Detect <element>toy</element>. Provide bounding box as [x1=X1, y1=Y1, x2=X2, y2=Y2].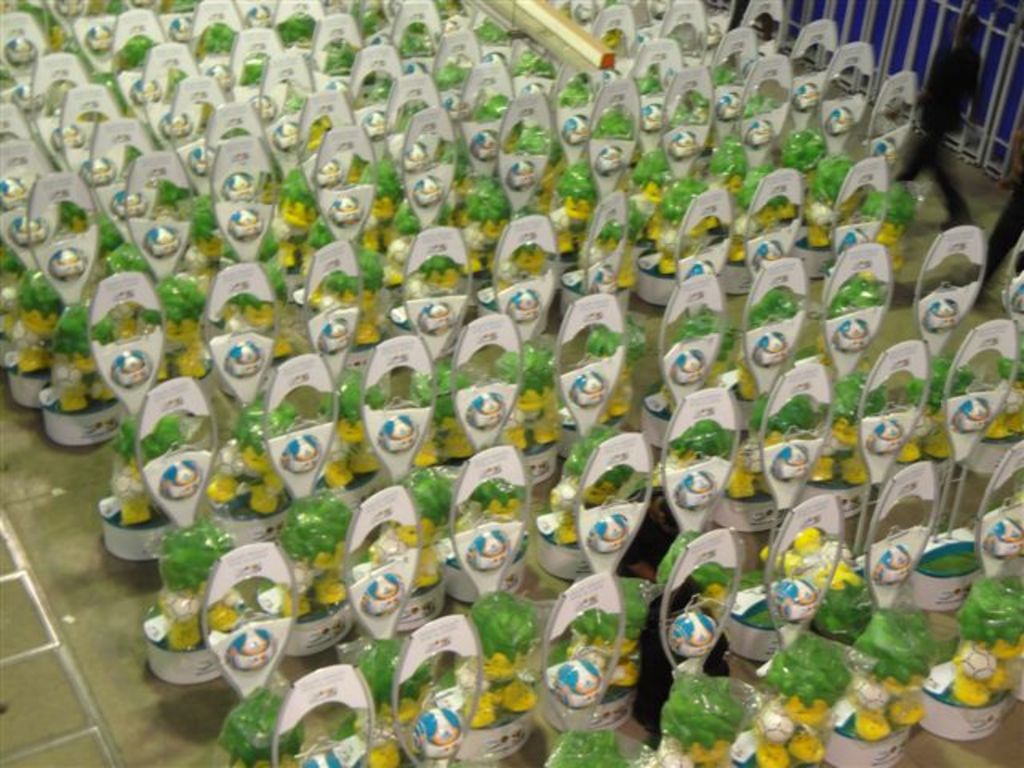
[x1=549, y1=722, x2=656, y2=766].
